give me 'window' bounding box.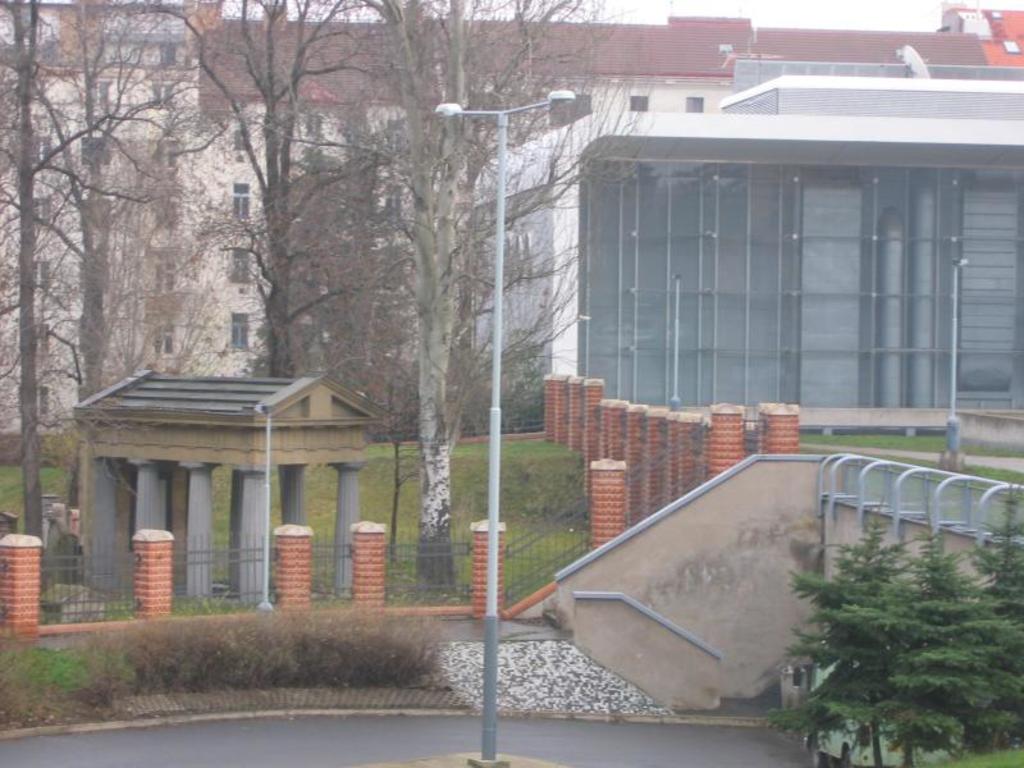
rect(227, 248, 252, 283).
